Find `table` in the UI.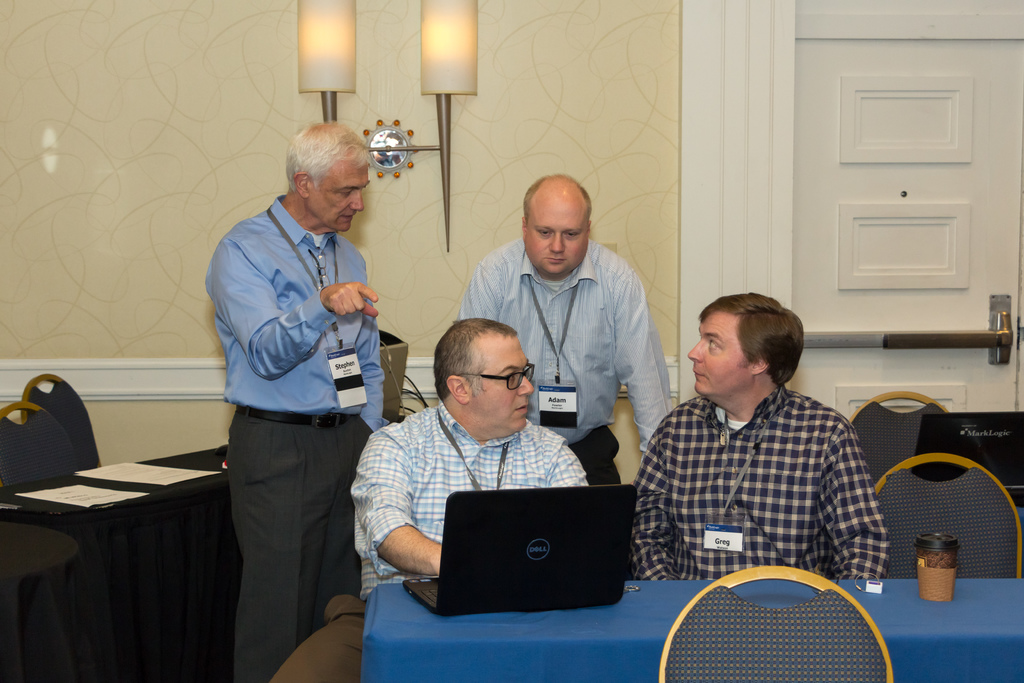
UI element at locate(363, 587, 1023, 682).
